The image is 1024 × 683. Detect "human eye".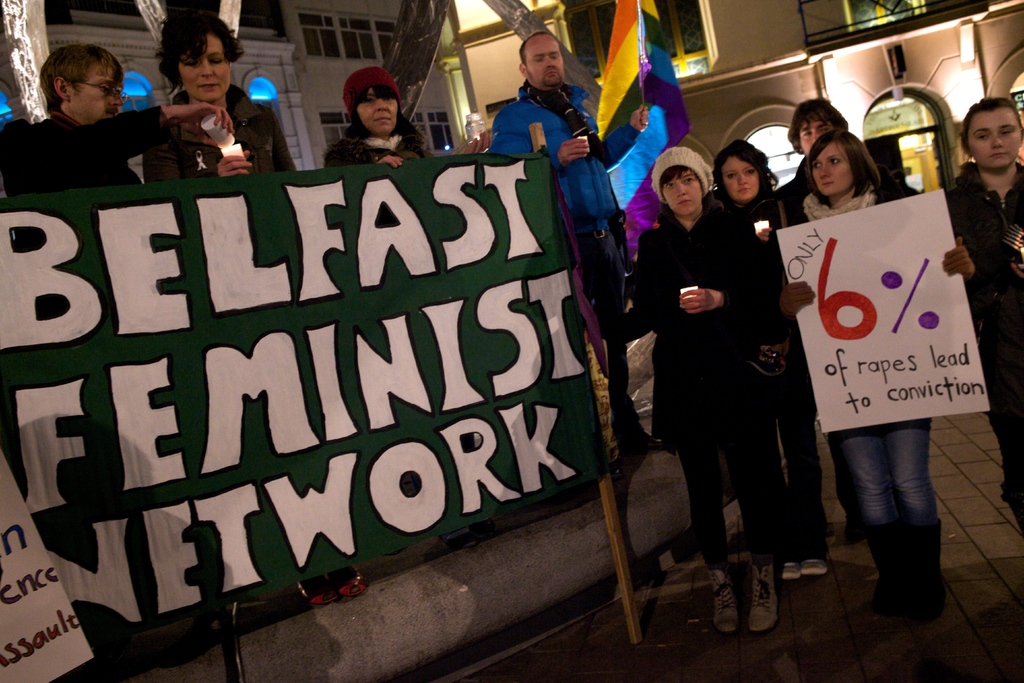
Detection: (x1=362, y1=97, x2=375, y2=104).
